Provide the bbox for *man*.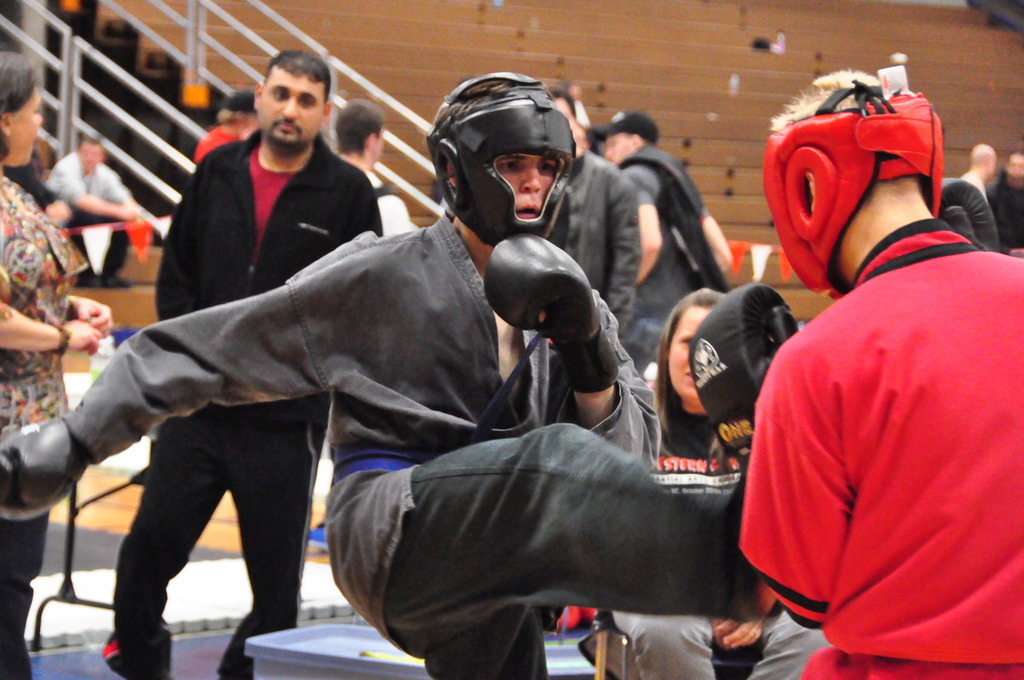
box=[48, 133, 141, 287].
